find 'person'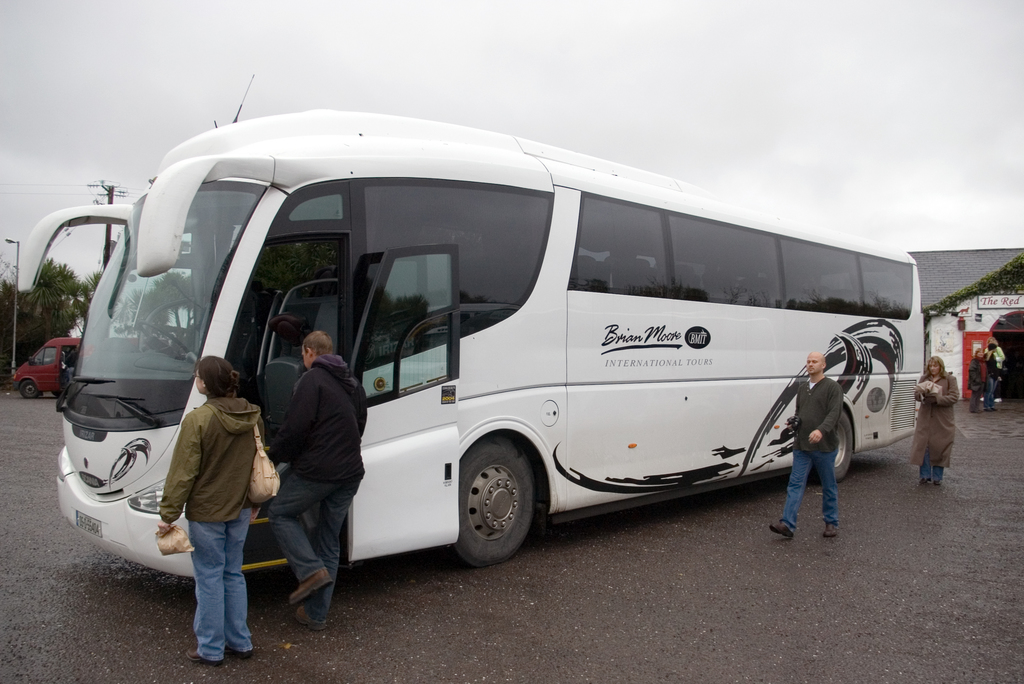
<box>771,352,845,540</box>
